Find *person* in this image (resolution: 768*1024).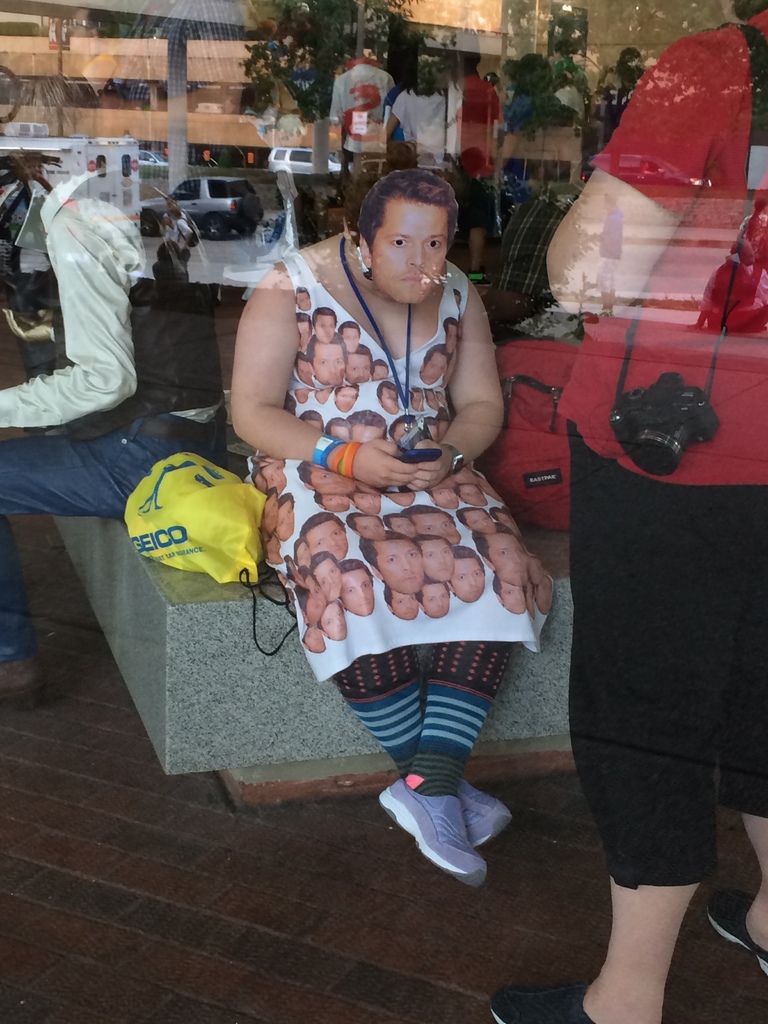
l=292, t=536, r=310, b=567.
